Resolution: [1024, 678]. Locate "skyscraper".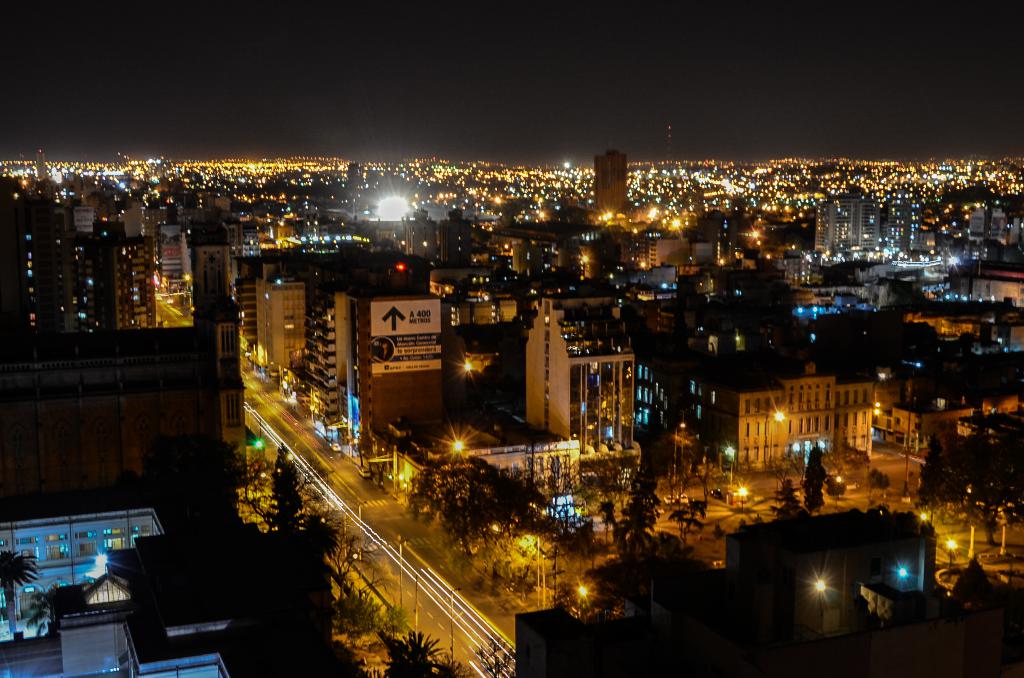
select_region(248, 261, 309, 372).
